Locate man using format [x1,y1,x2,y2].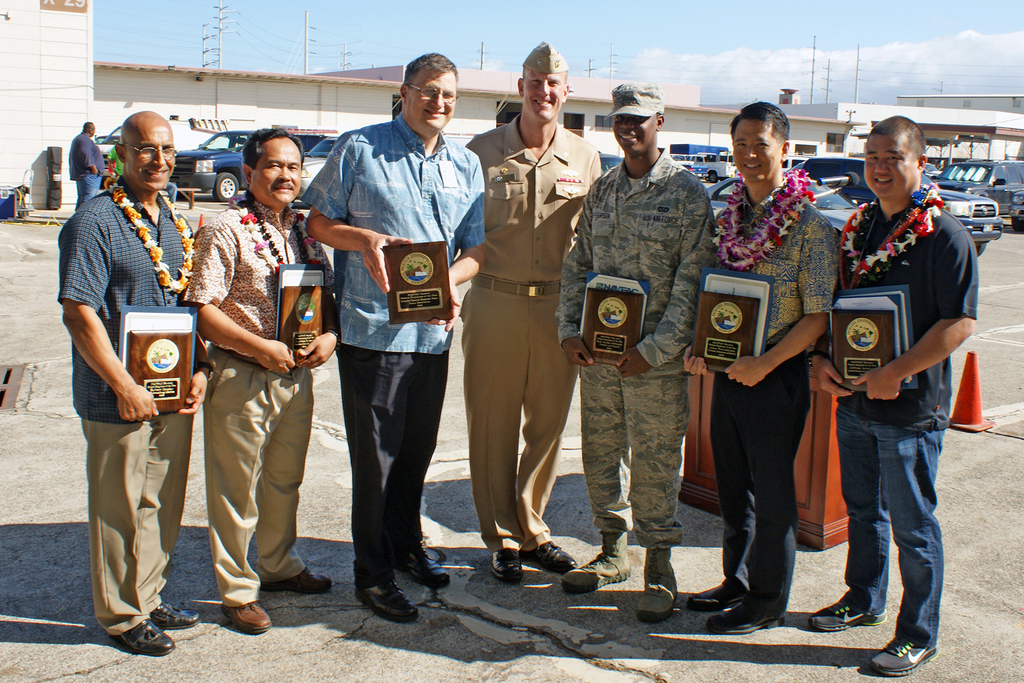
[461,40,612,588].
